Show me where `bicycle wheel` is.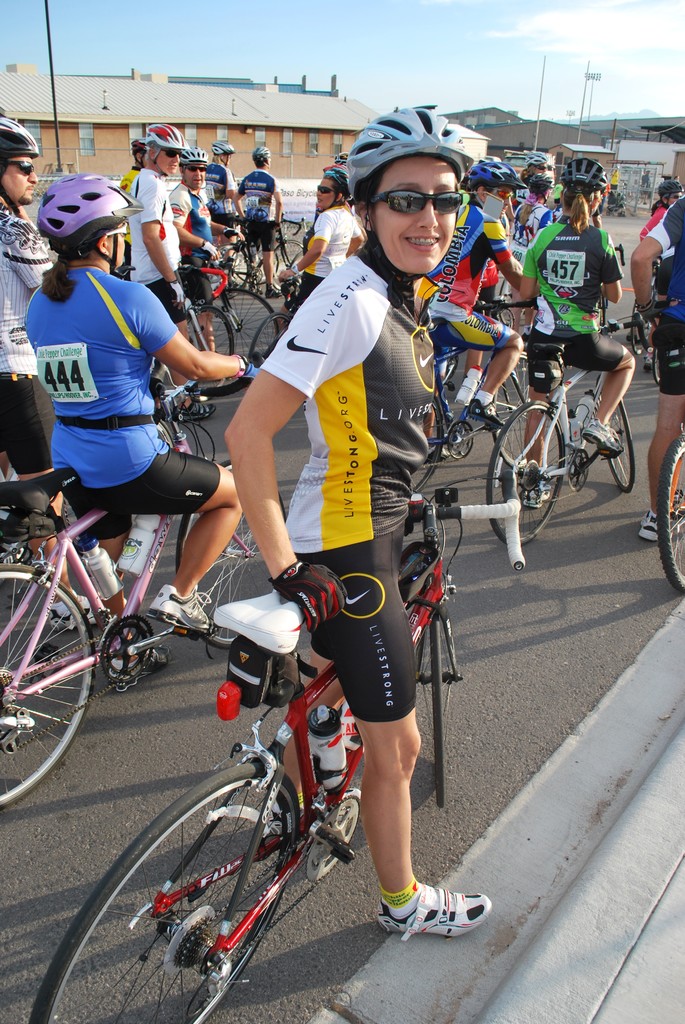
`bicycle wheel` is at l=655, t=438, r=684, b=595.
